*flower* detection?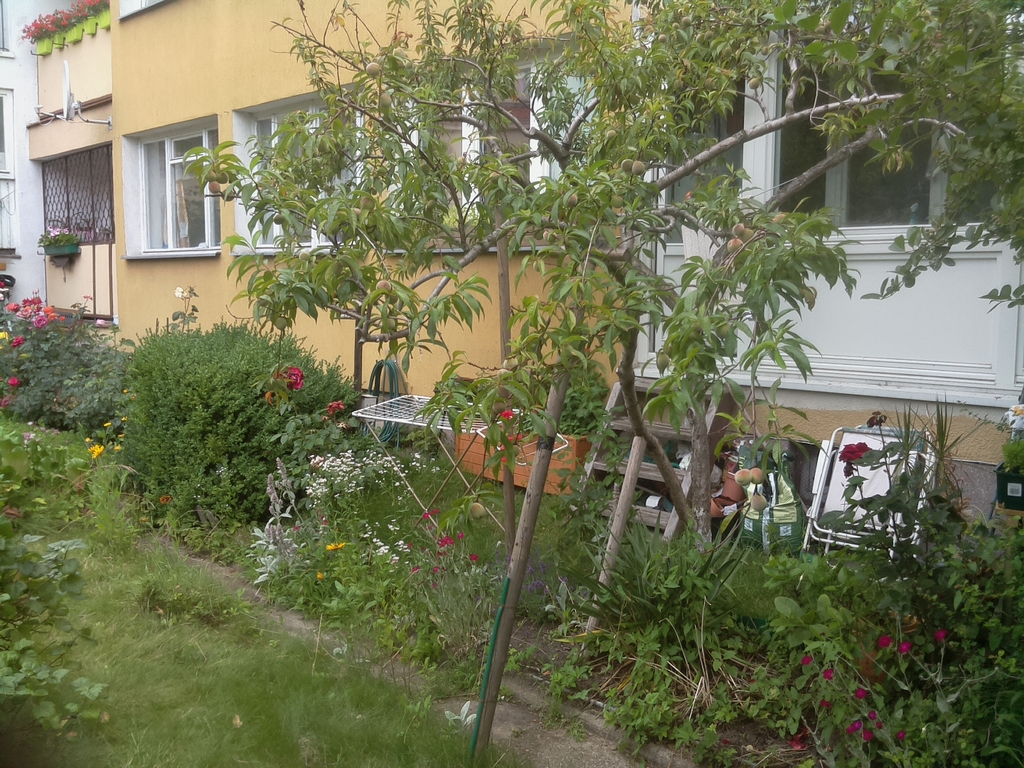
[x1=880, y1=637, x2=891, y2=648]
